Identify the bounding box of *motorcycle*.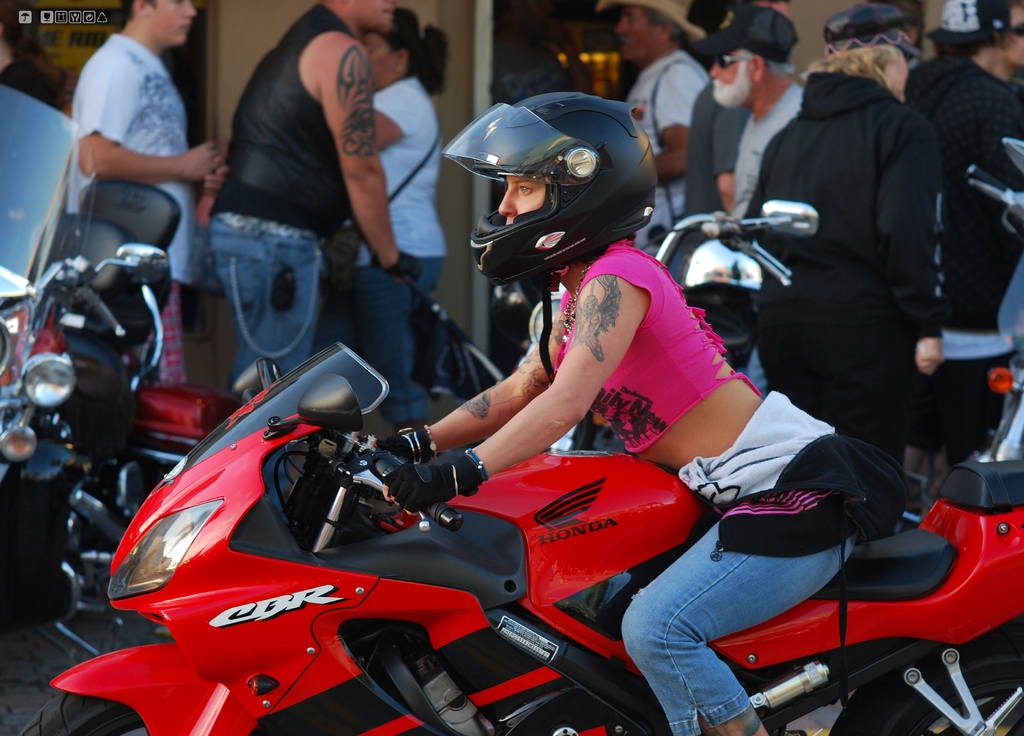
<region>931, 140, 1023, 459</region>.
